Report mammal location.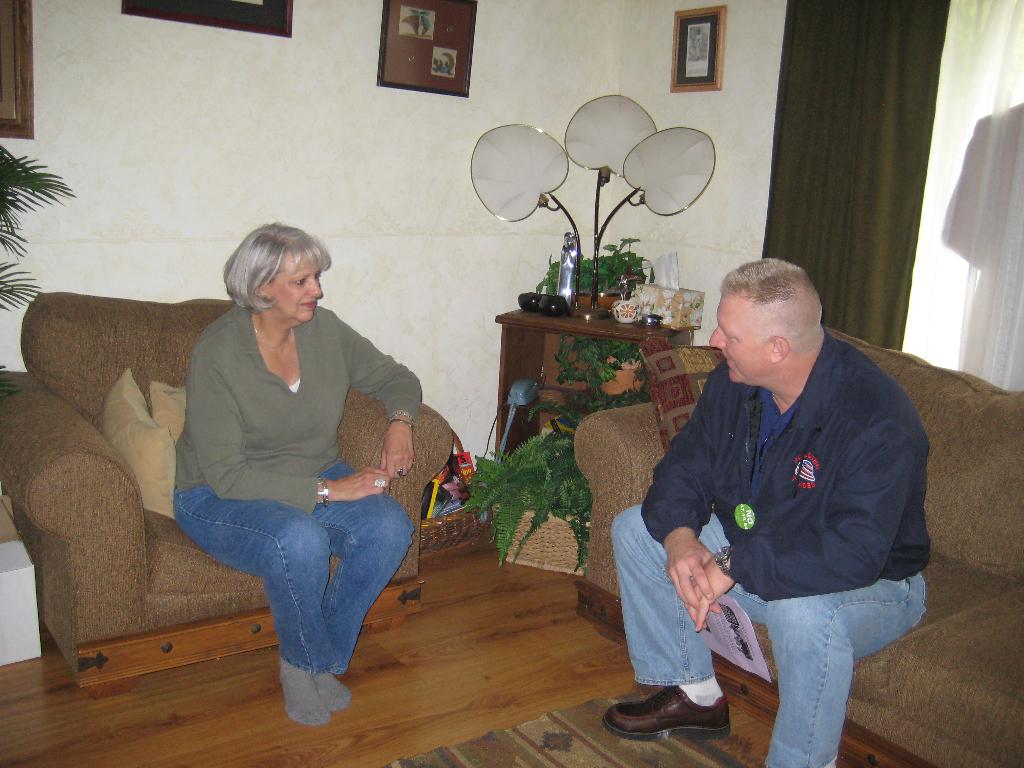
Report: bbox(614, 276, 924, 707).
